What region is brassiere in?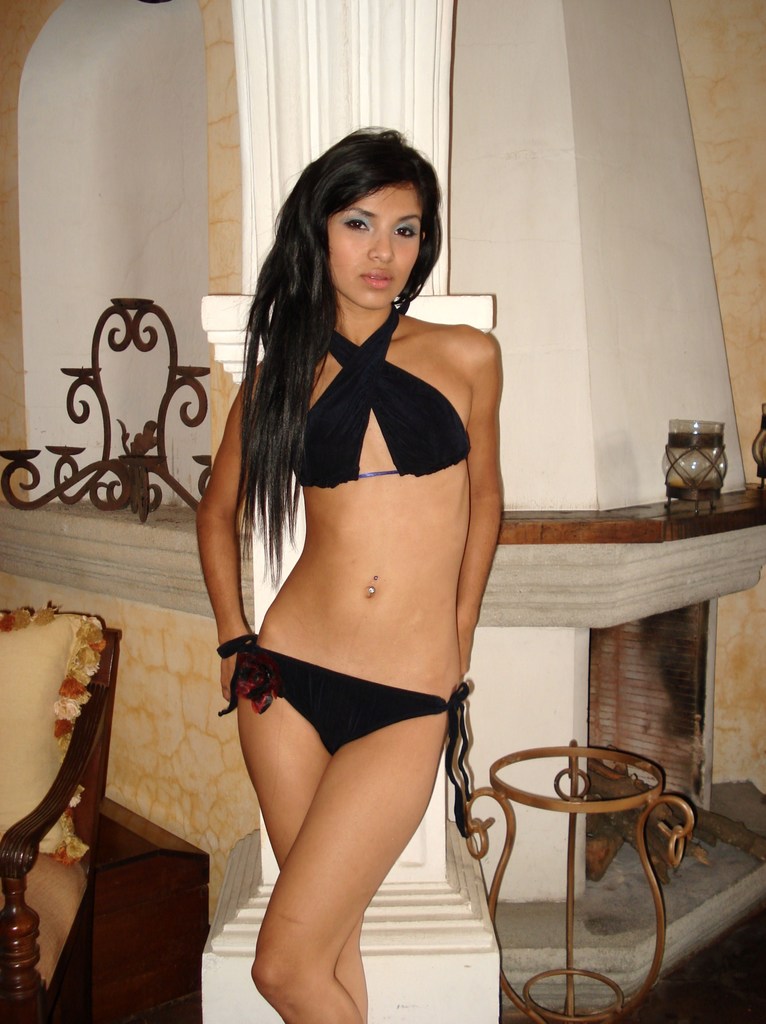
box=[285, 305, 469, 493].
